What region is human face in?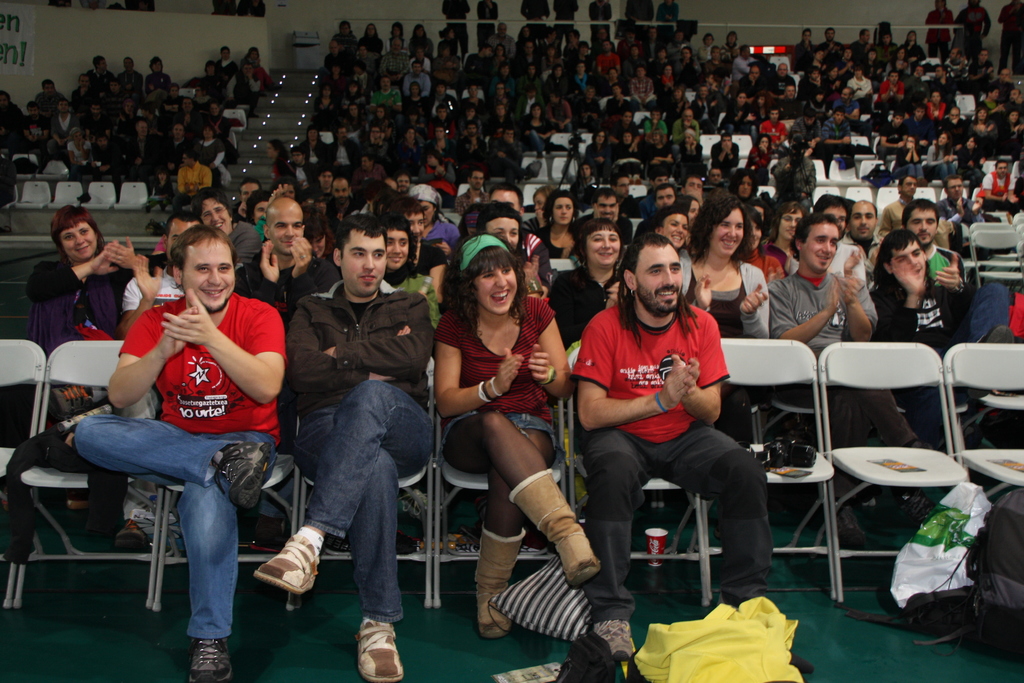
<bbox>581, 168, 594, 177</bbox>.
